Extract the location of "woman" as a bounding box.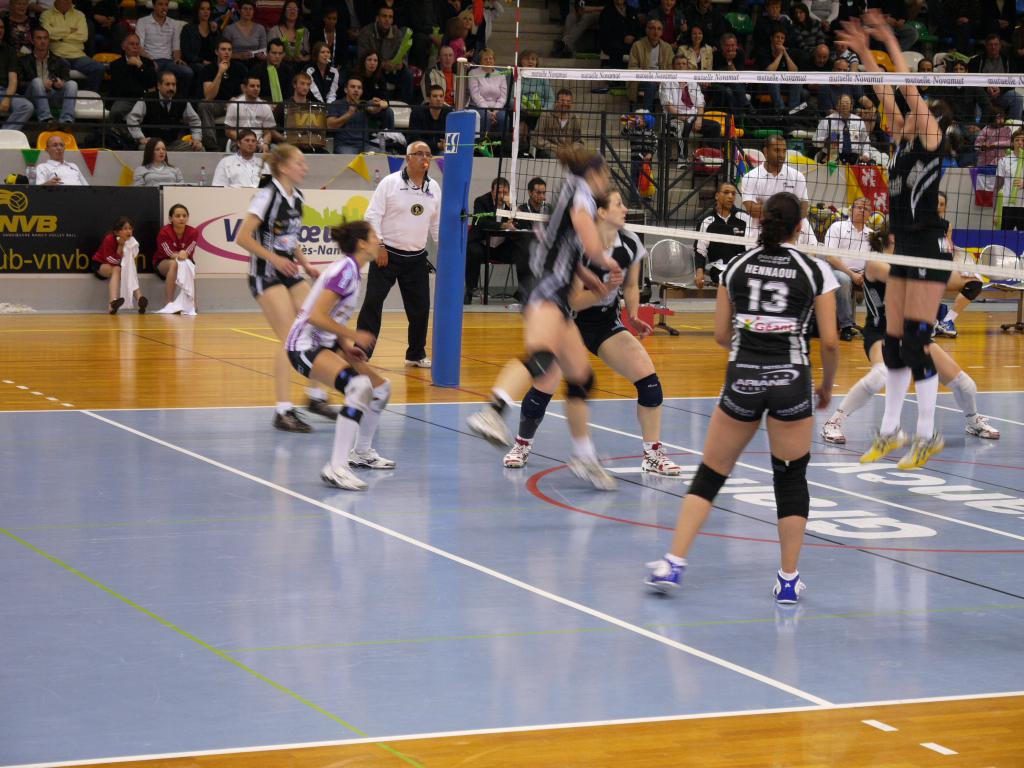
x1=504 y1=185 x2=689 y2=472.
